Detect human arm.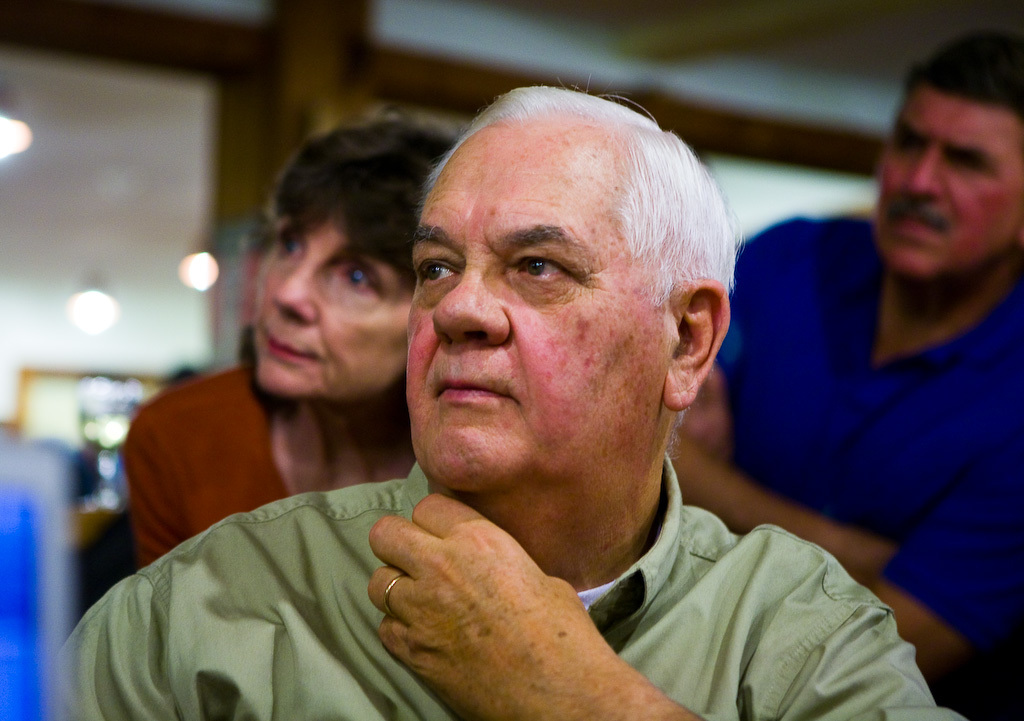
Detected at (x1=57, y1=579, x2=186, y2=720).
